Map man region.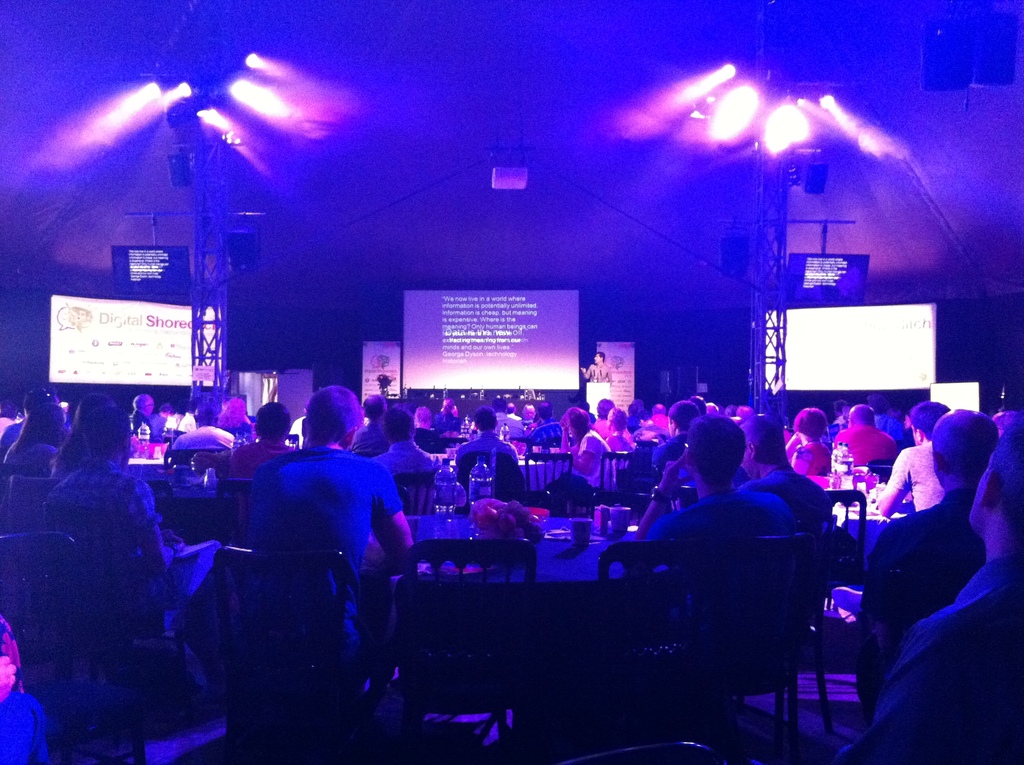
Mapped to {"x1": 845, "y1": 423, "x2": 1023, "y2": 764}.
